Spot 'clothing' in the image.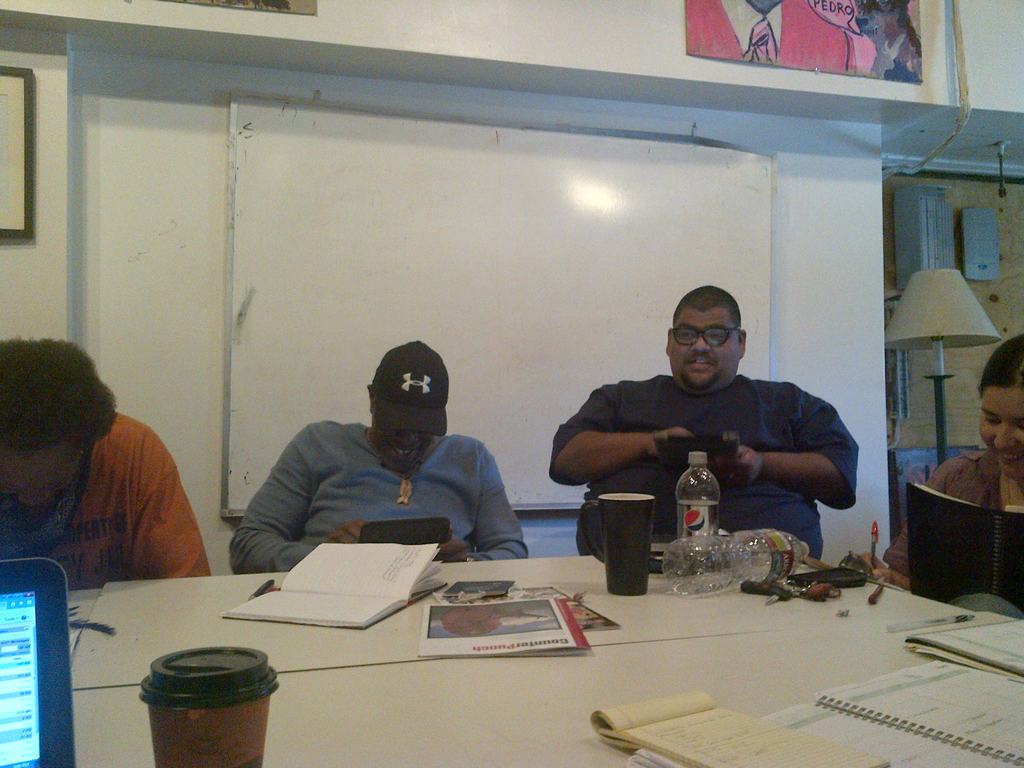
'clothing' found at pyautogui.locateOnScreen(685, 0, 855, 82).
